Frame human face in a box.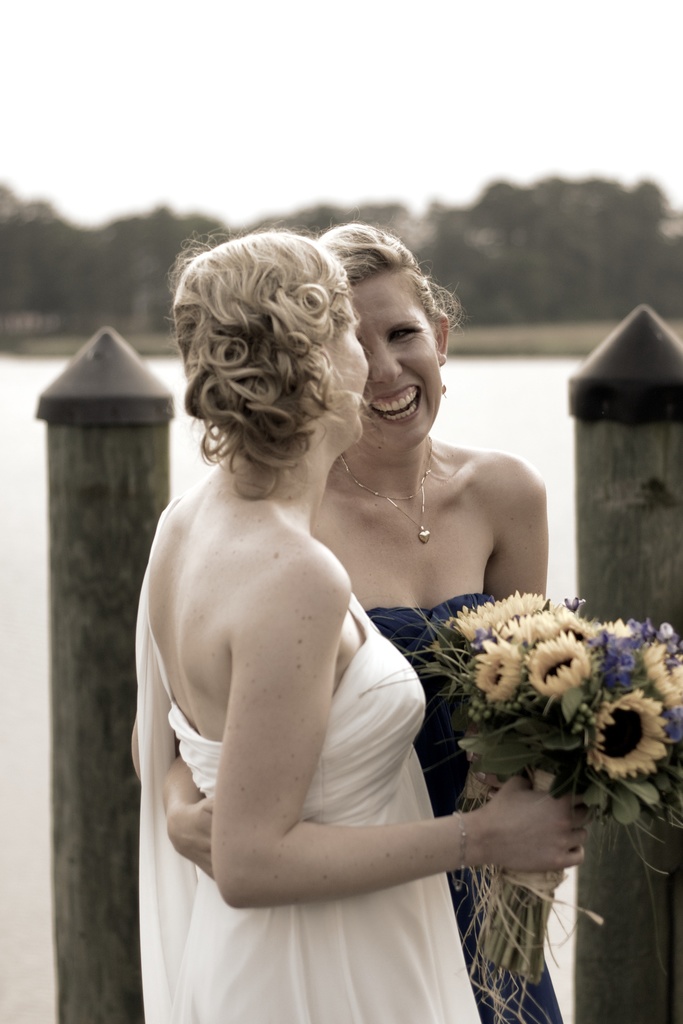
bbox=[352, 268, 441, 448].
